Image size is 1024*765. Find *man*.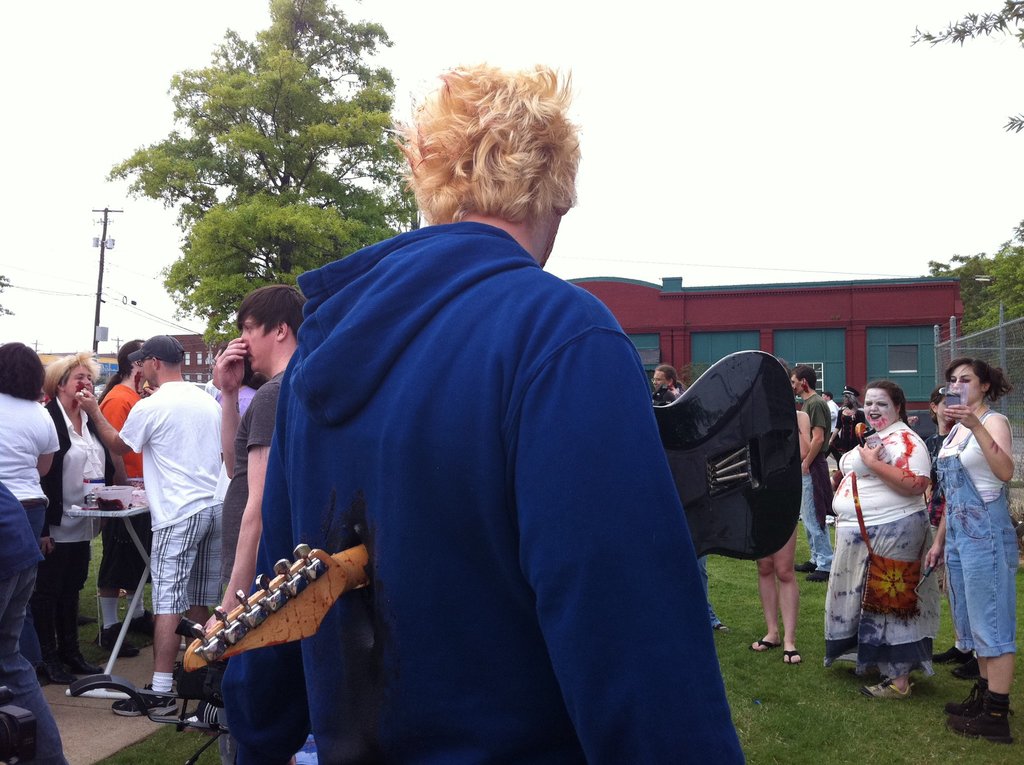
[x1=218, y1=282, x2=314, y2=763].
